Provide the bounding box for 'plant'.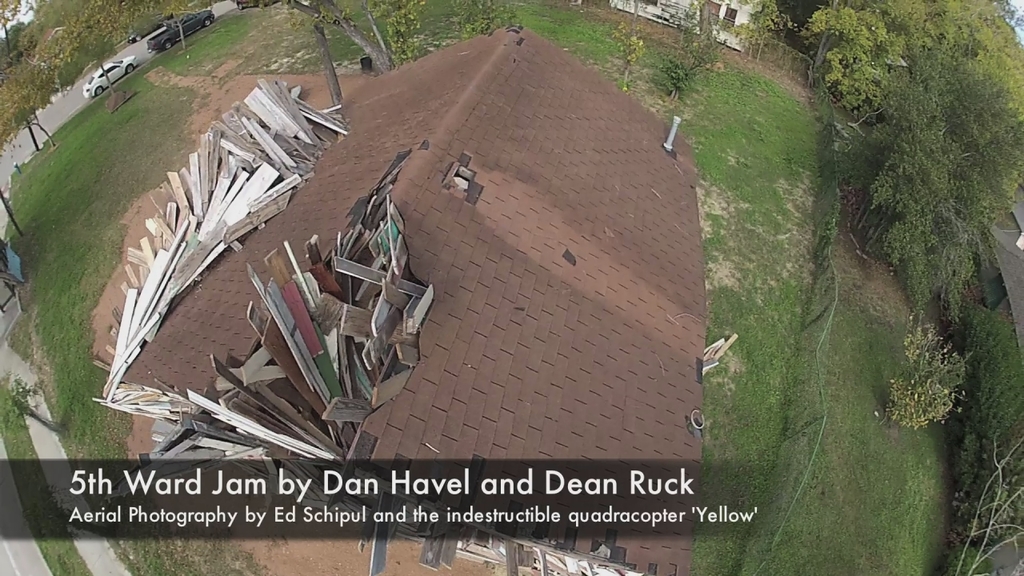
detection(736, 0, 795, 67).
